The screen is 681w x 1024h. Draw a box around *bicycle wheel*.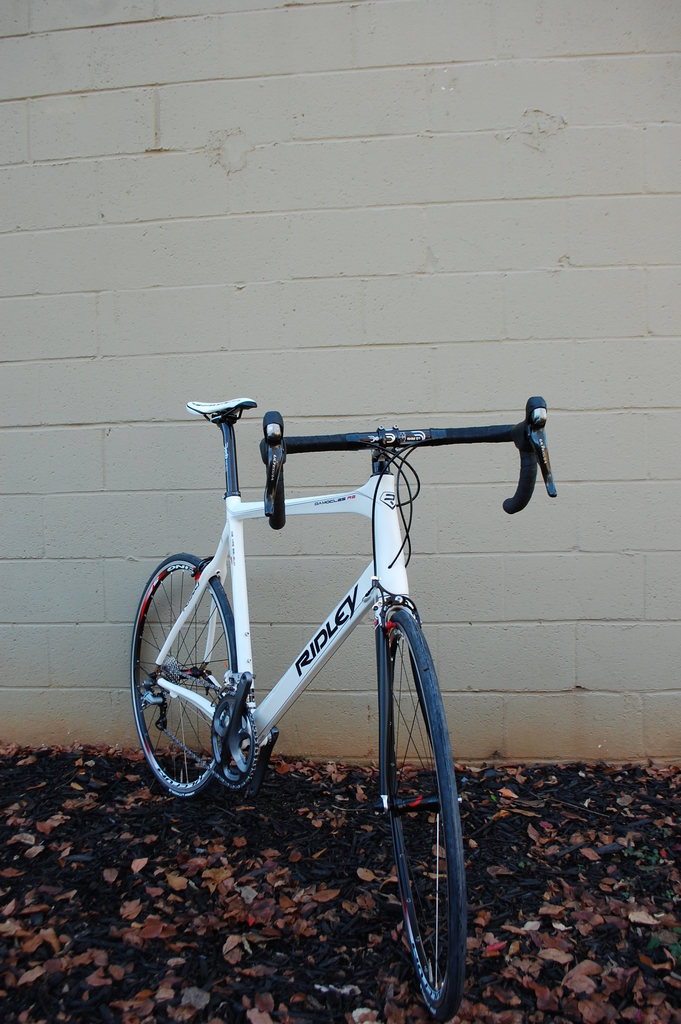
<box>342,616,475,1018</box>.
